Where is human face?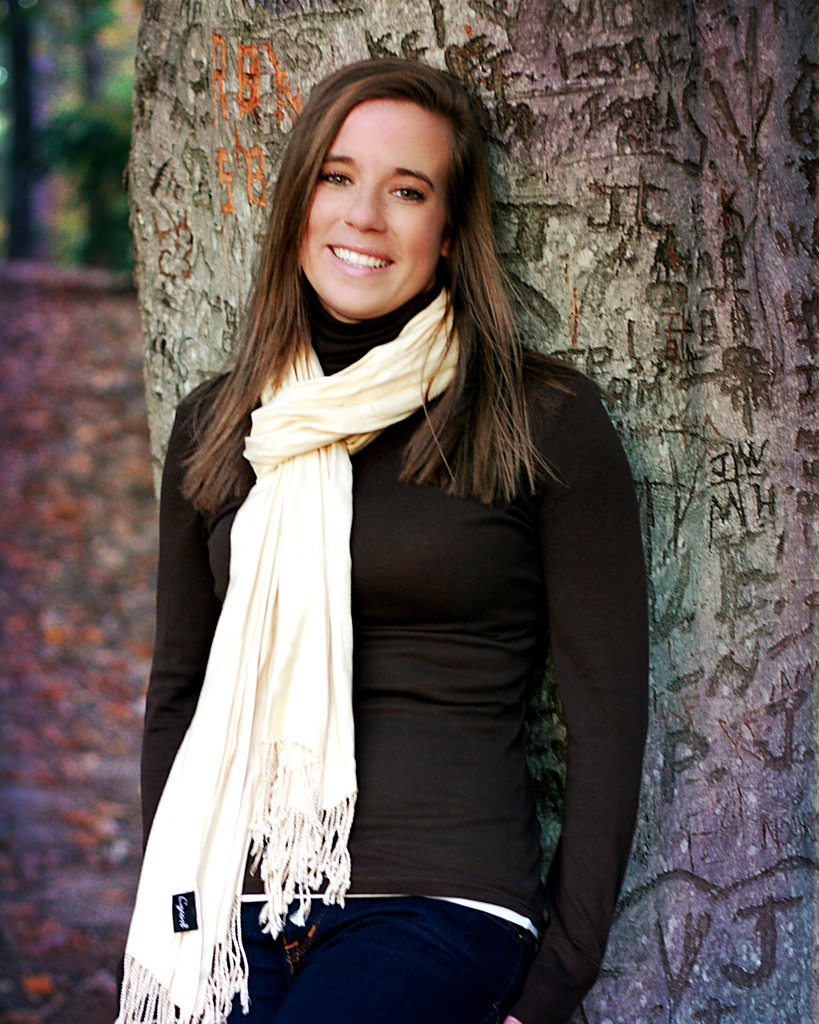
<box>296,98,449,322</box>.
